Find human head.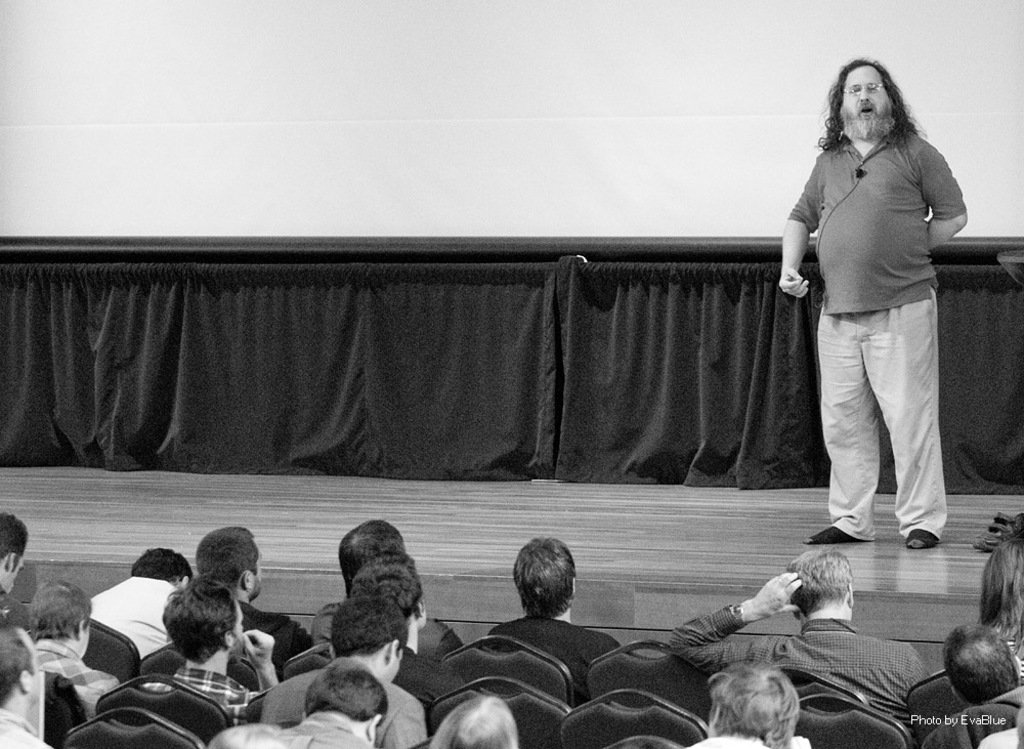
<bbox>132, 545, 196, 582</bbox>.
